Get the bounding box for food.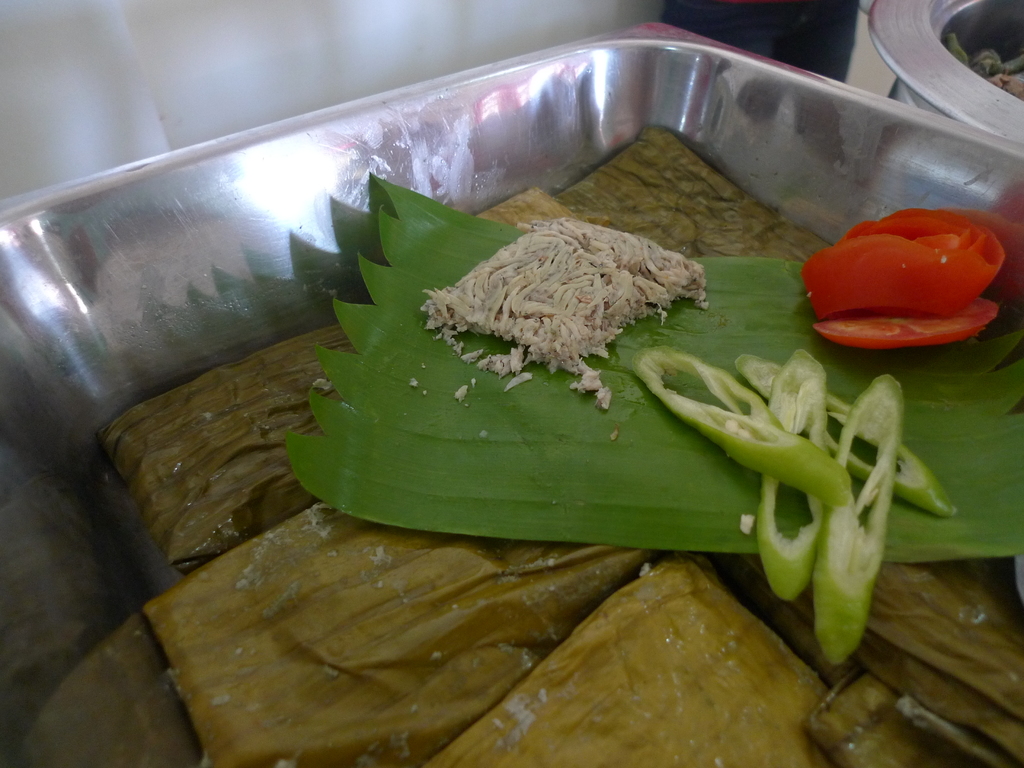
BBox(736, 353, 962, 518).
